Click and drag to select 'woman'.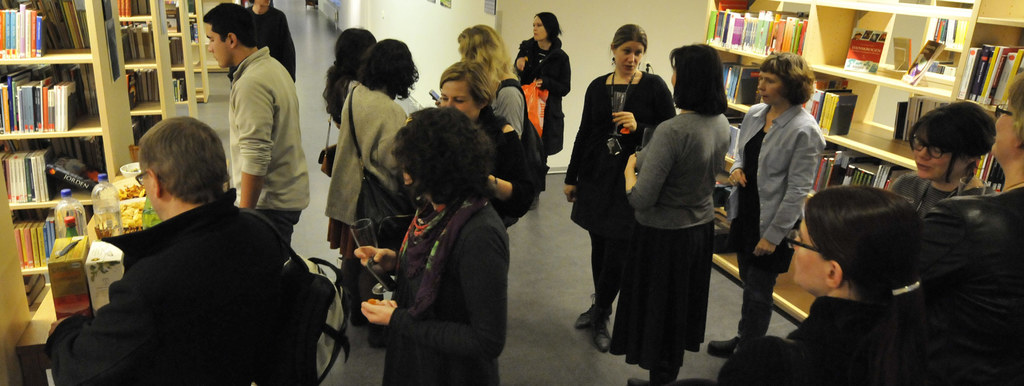
Selection: 560/23/680/355.
